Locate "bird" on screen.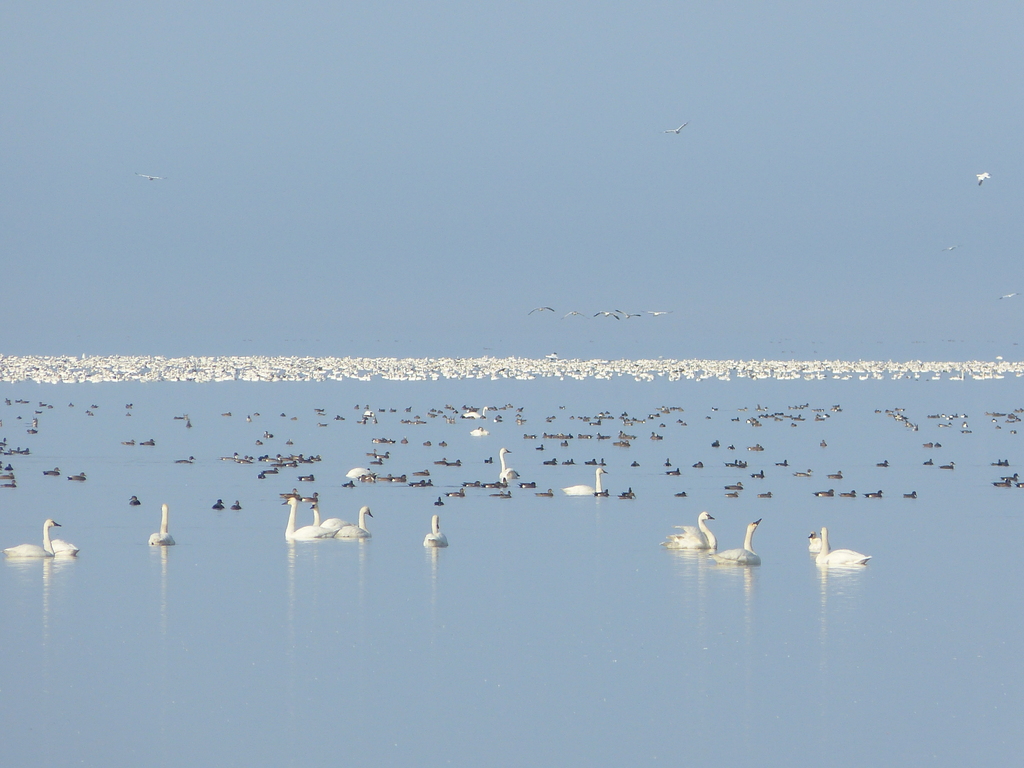
On screen at (left=556, top=438, right=568, bottom=448).
